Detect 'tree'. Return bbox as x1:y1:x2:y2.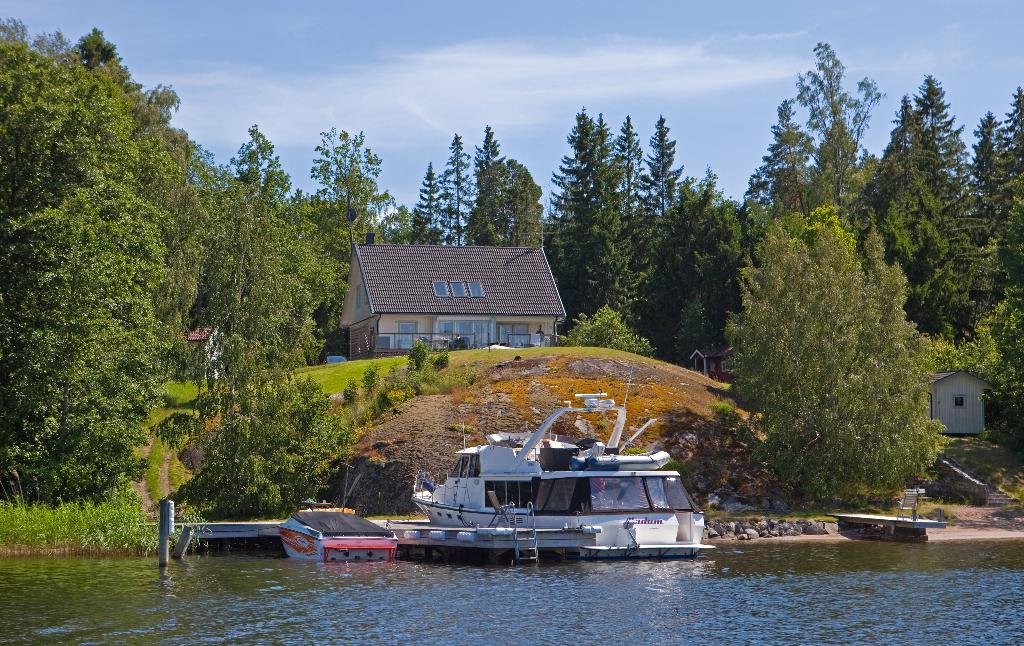
154:180:359:526.
